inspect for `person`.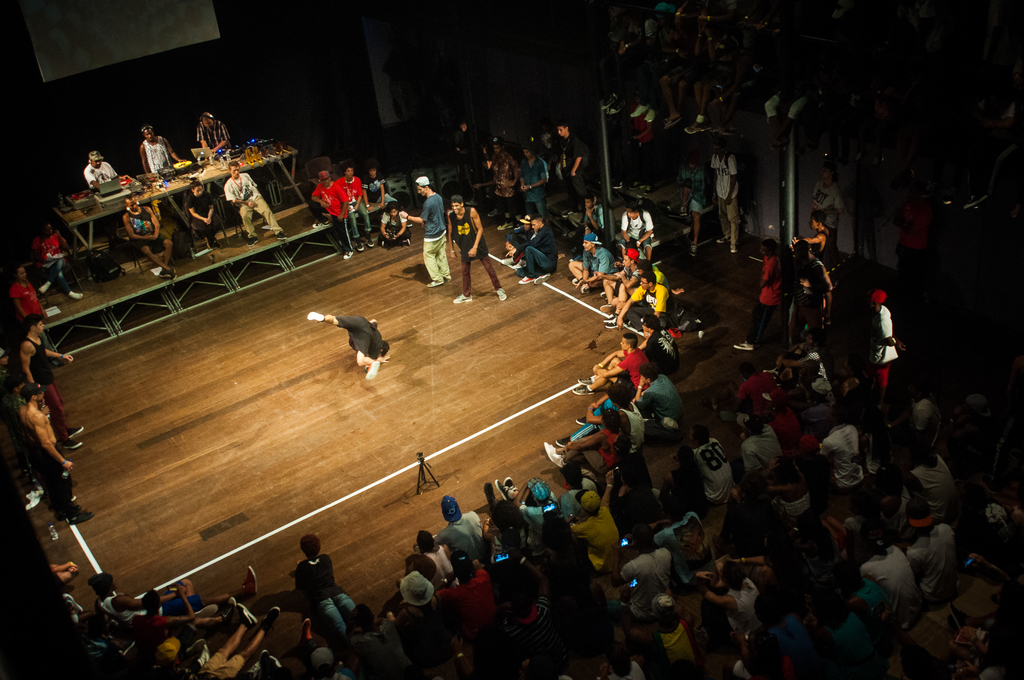
Inspection: select_region(397, 168, 447, 279).
